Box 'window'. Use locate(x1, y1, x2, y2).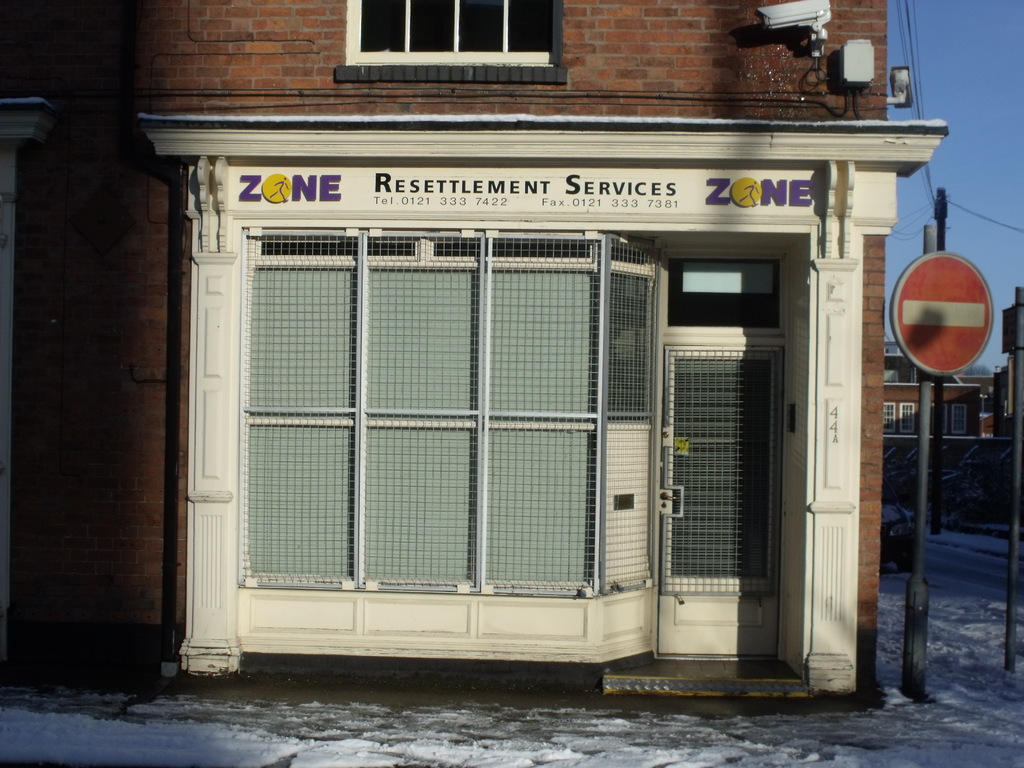
locate(932, 401, 947, 438).
